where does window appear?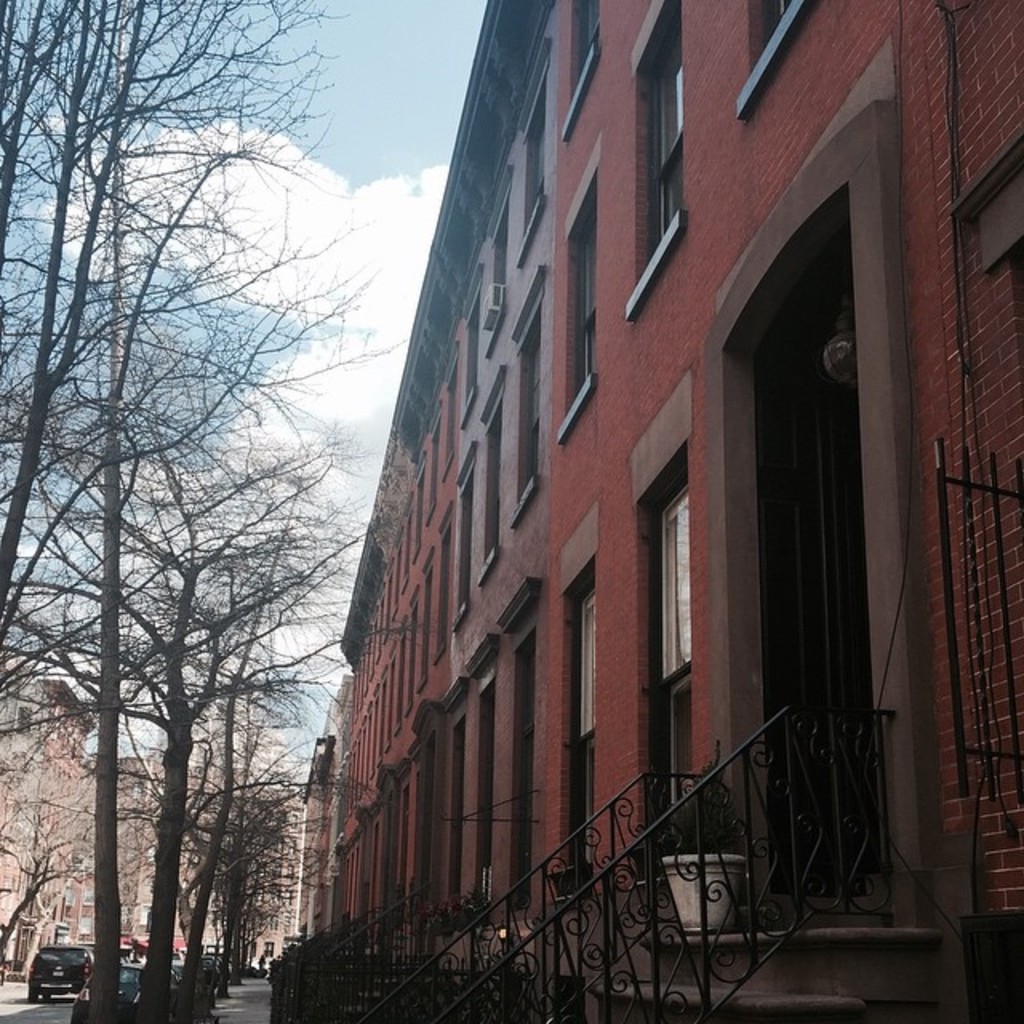
Appears at locate(621, 0, 690, 323).
